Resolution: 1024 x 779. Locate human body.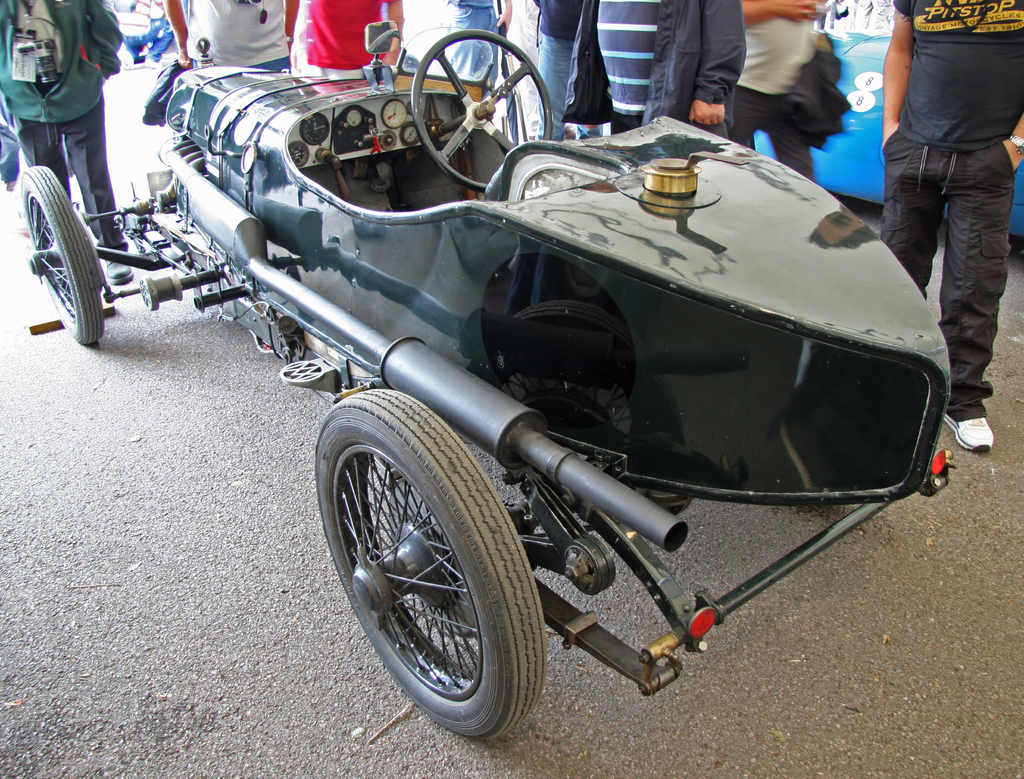
(561,0,743,139).
